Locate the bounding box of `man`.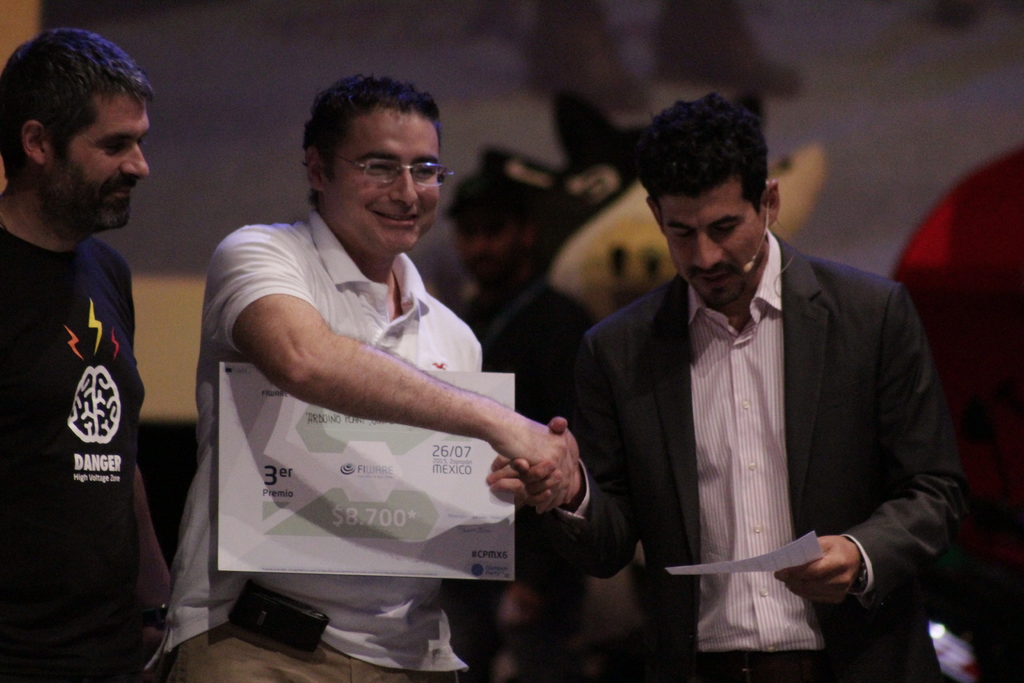
Bounding box: <region>3, 40, 180, 682</region>.
